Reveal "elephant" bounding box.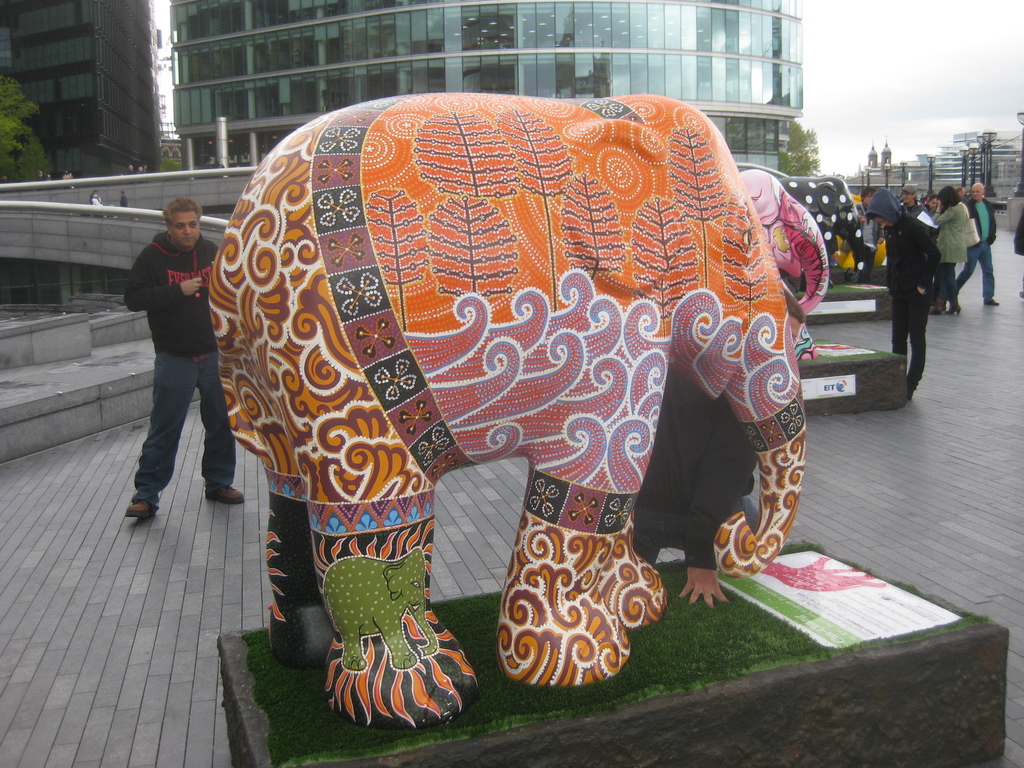
Revealed: left=203, top=60, right=818, bottom=749.
